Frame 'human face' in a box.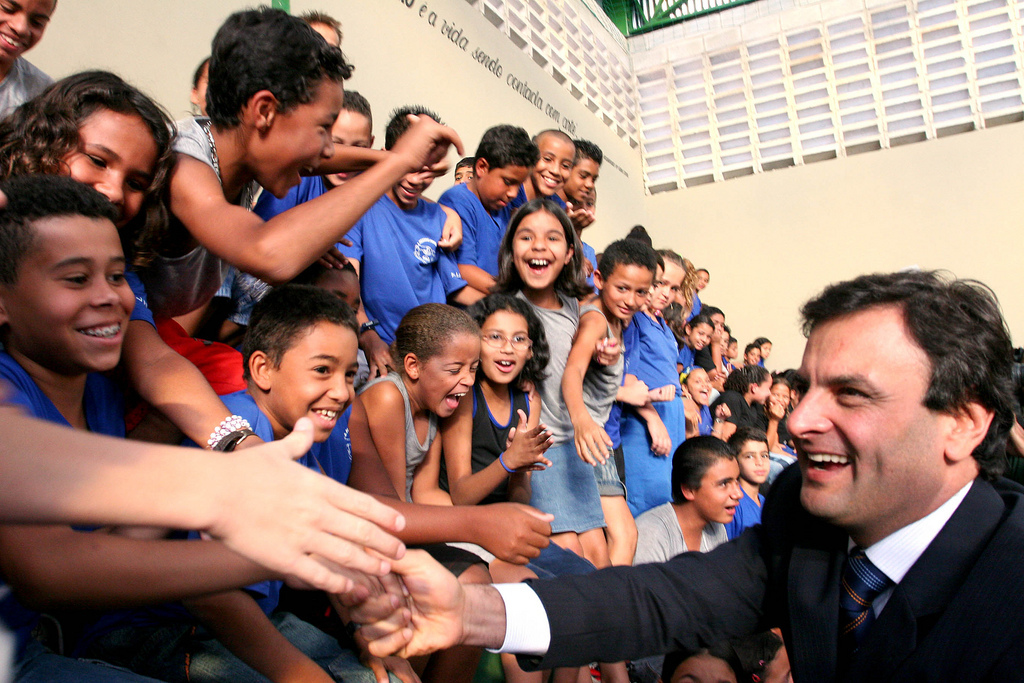
320 107 374 186.
